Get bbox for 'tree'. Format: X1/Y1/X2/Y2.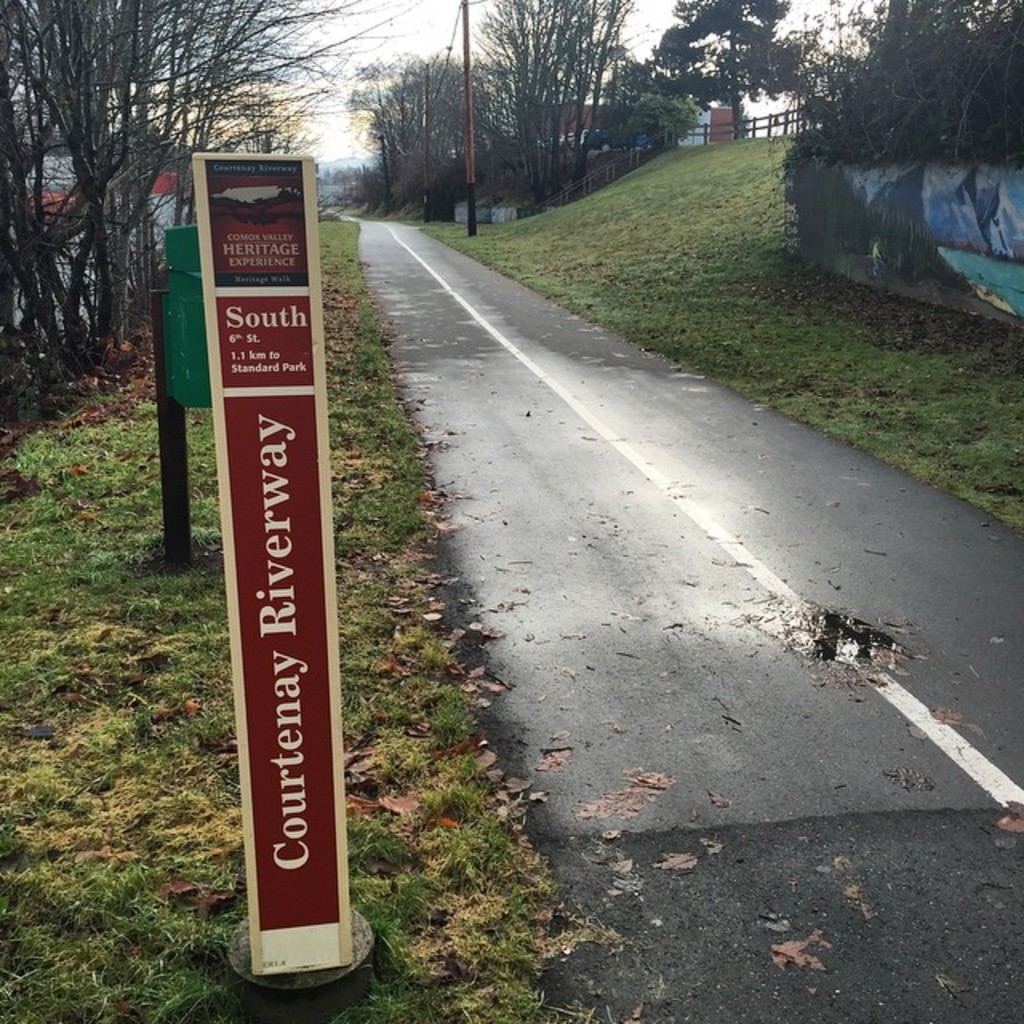
0/0/384/349.
